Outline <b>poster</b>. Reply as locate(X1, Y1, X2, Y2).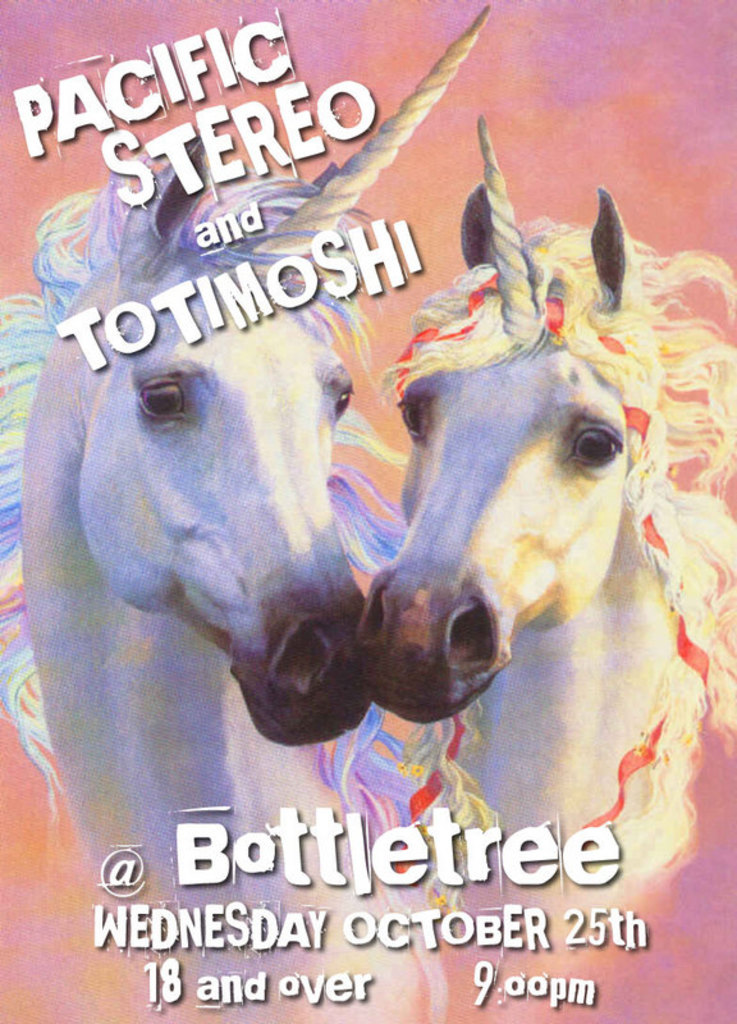
locate(0, 0, 736, 1023).
